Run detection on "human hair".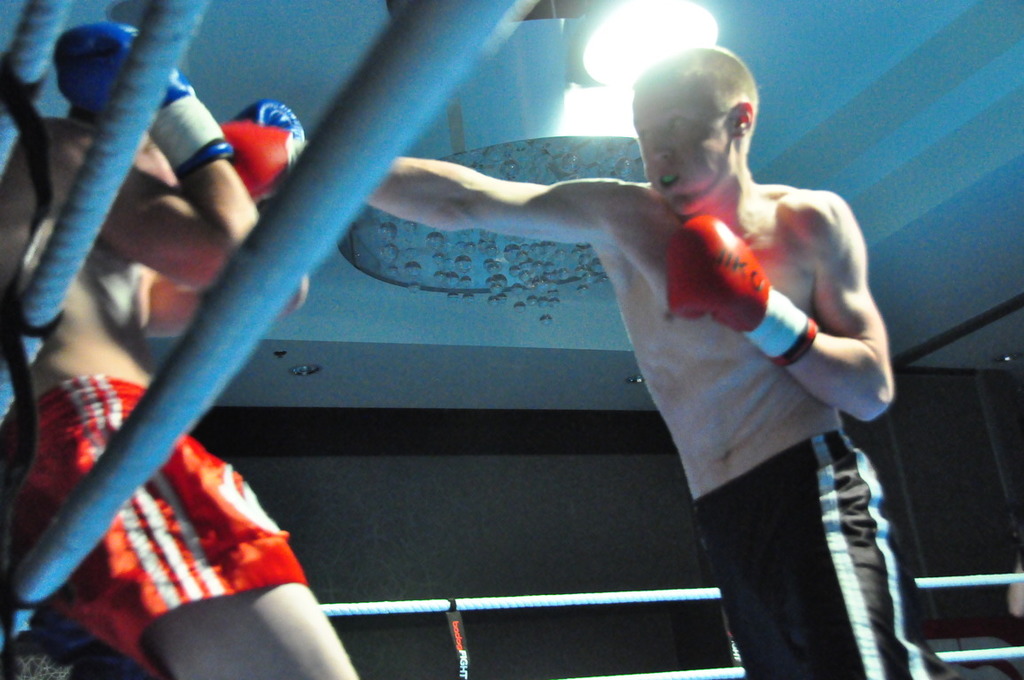
Result: {"x1": 626, "y1": 42, "x2": 759, "y2": 127}.
